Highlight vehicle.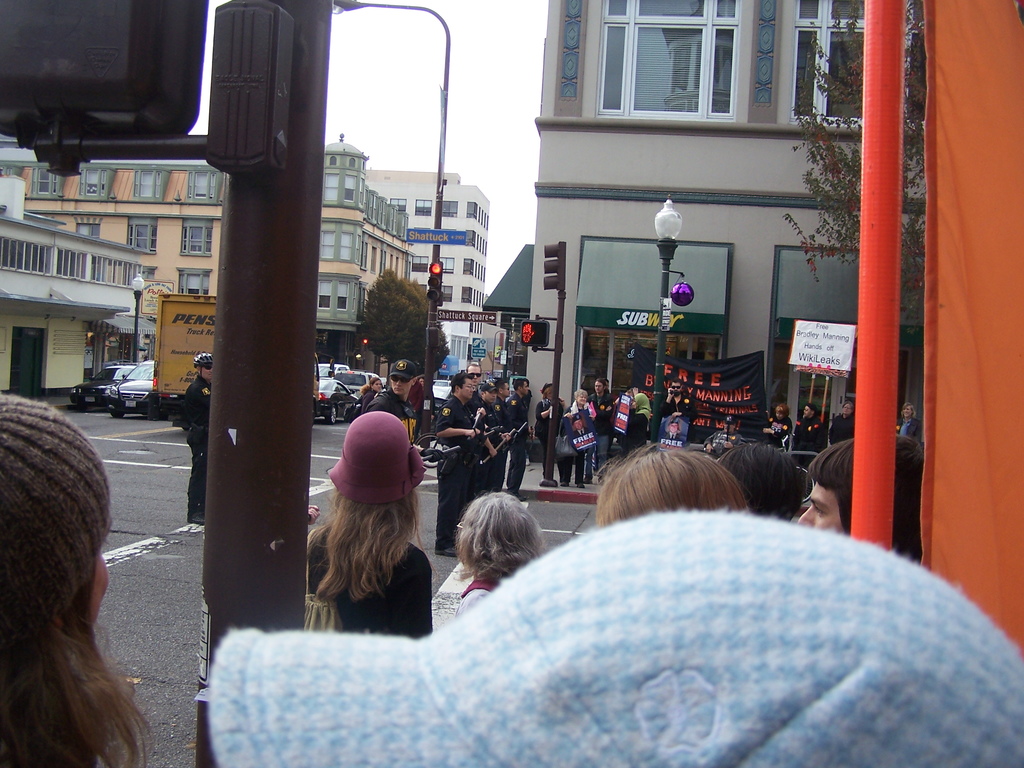
Highlighted region: {"x1": 321, "y1": 364, "x2": 349, "y2": 381}.
